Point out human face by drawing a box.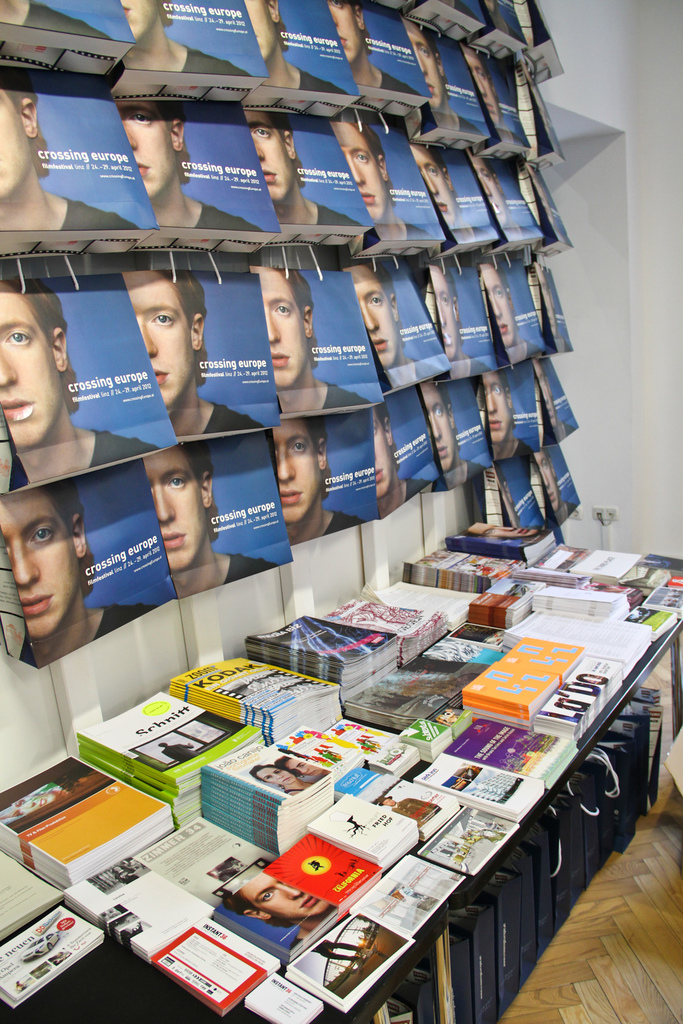
x1=334 y1=264 x2=400 y2=371.
